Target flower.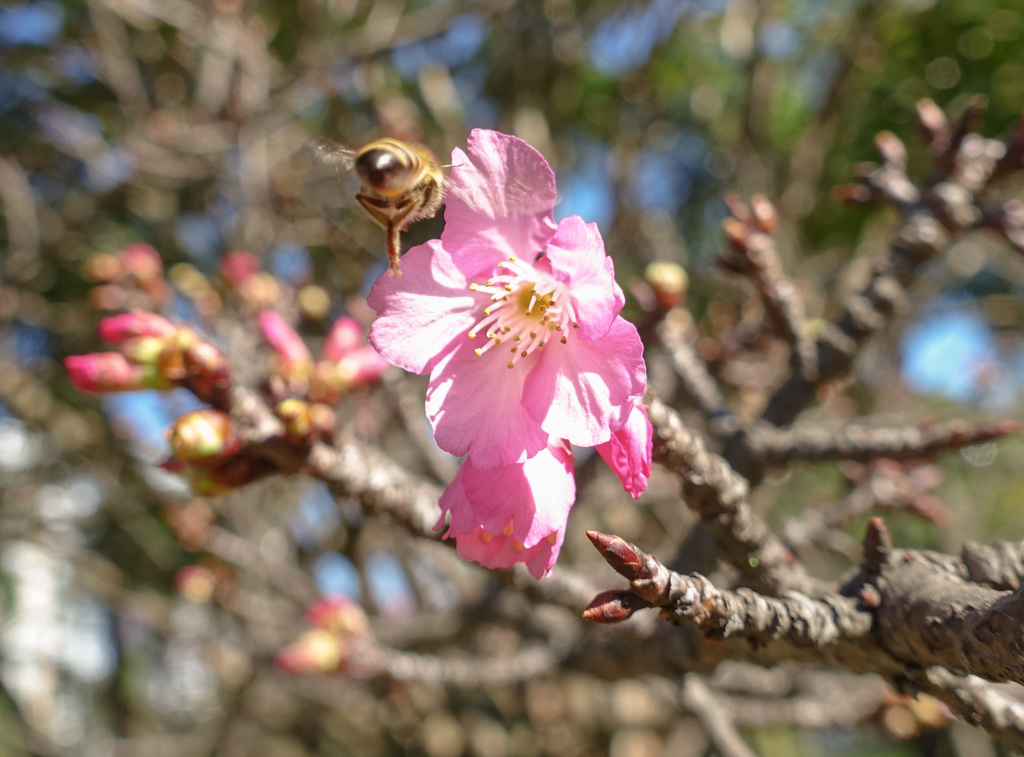
Target region: bbox=[590, 407, 650, 488].
